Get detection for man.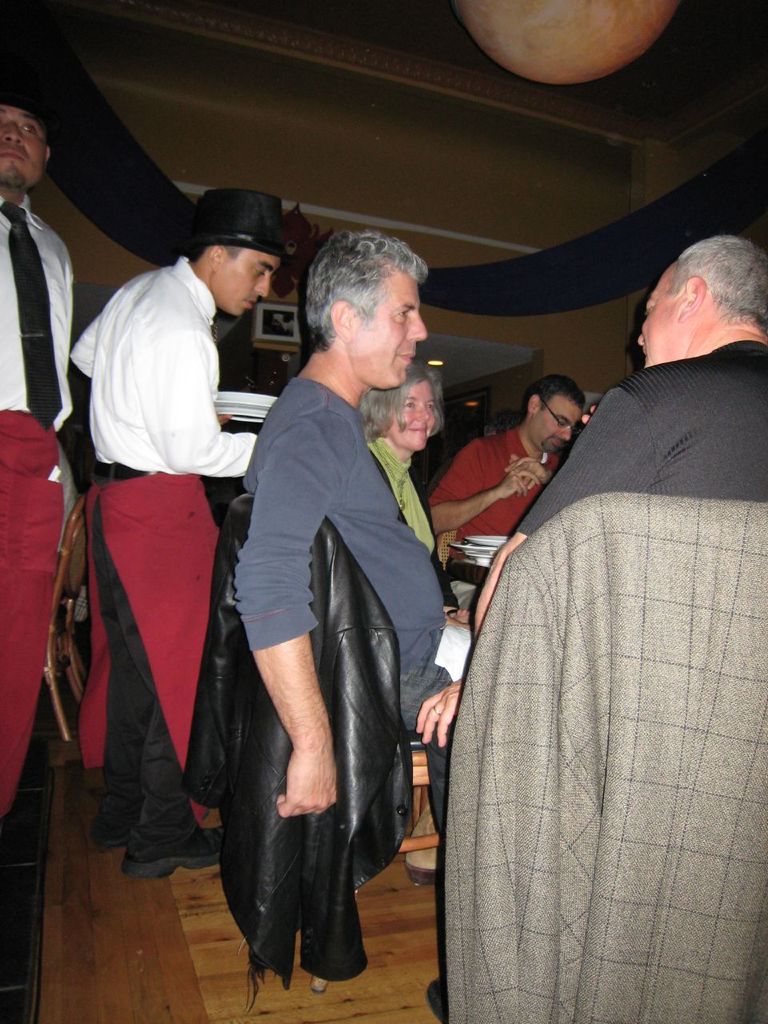
Detection: BBox(0, 74, 92, 826).
